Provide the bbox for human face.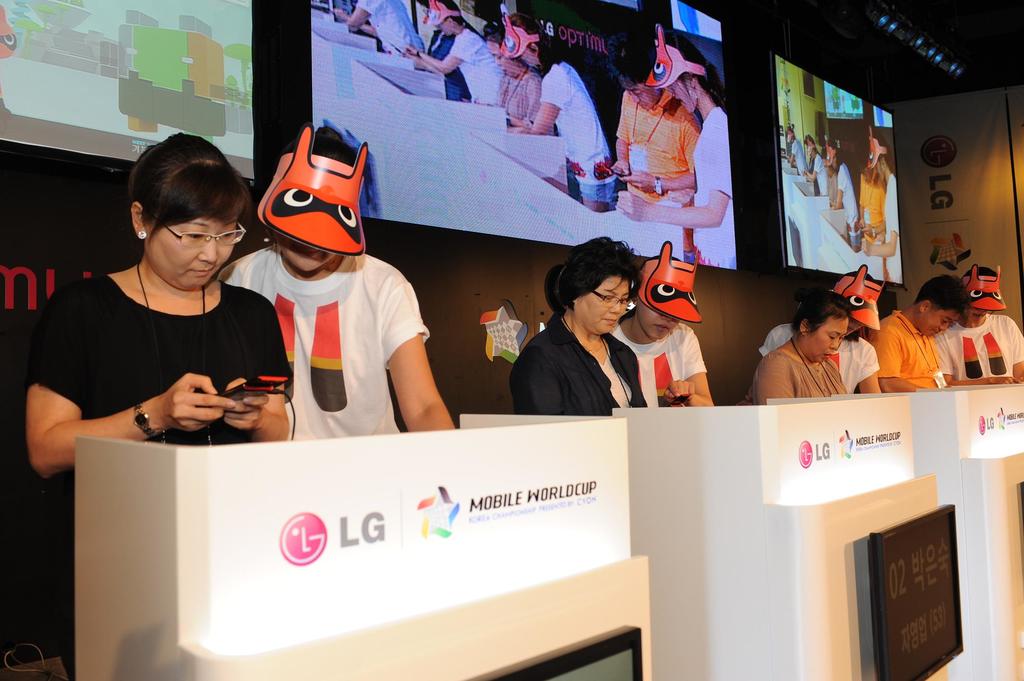
<box>282,235,338,273</box>.
